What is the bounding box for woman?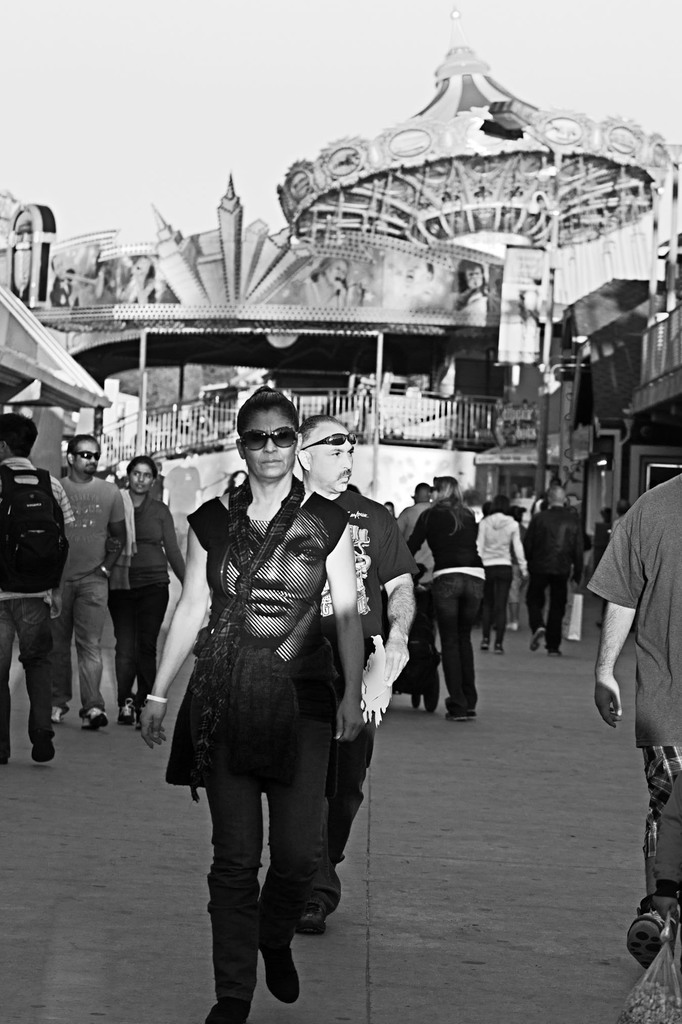
(399,476,491,720).
